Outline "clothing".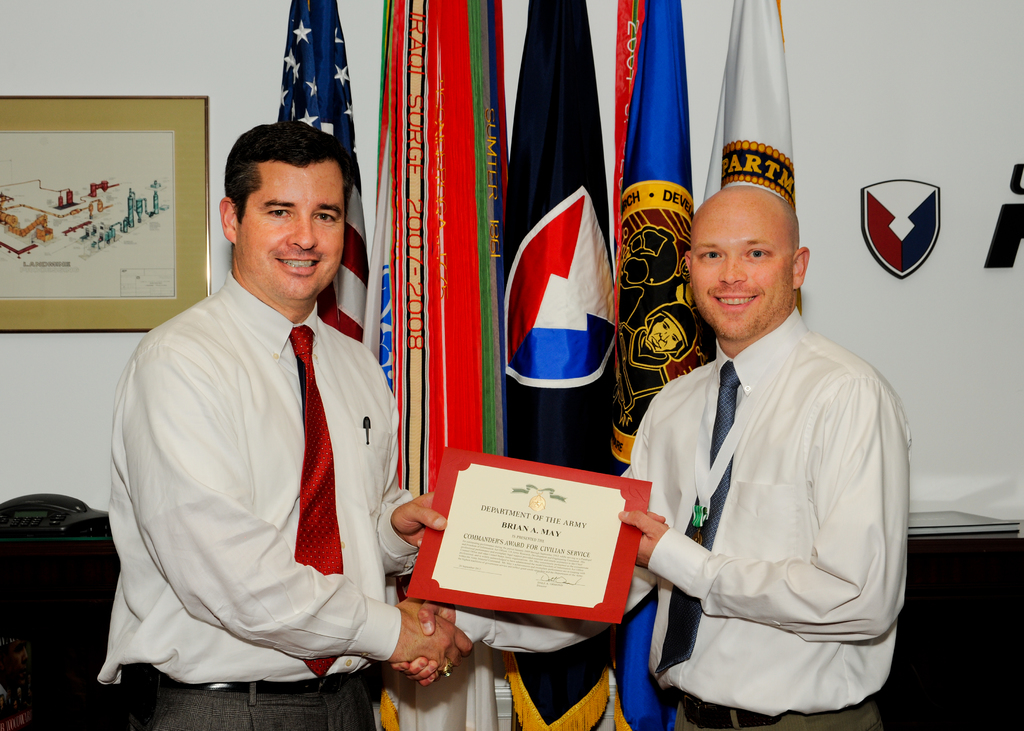
Outline: 93, 271, 429, 730.
